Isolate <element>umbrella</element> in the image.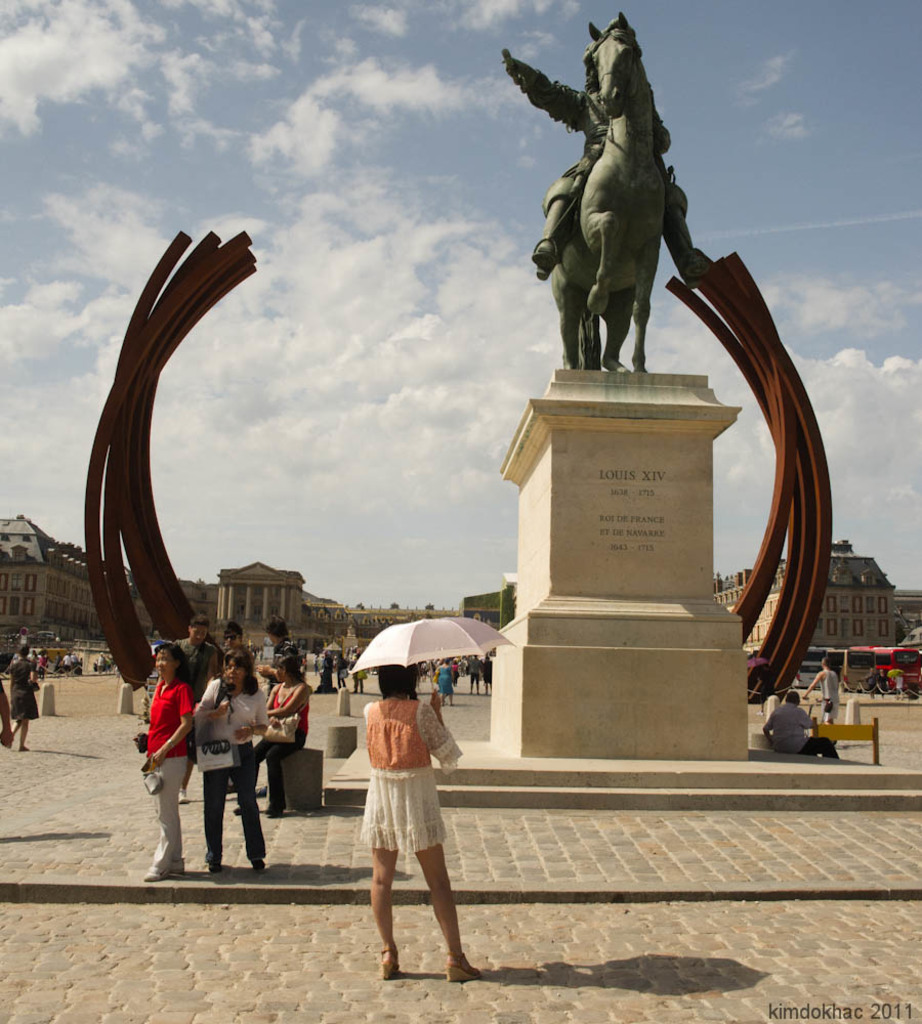
Isolated region: rect(345, 616, 516, 691).
